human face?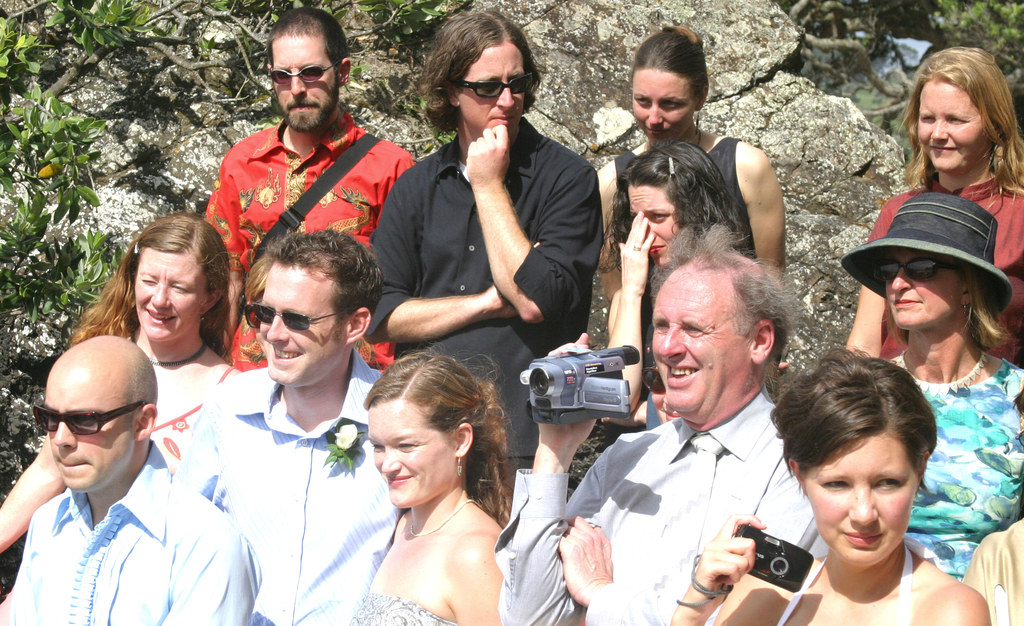
locate(269, 35, 337, 134)
